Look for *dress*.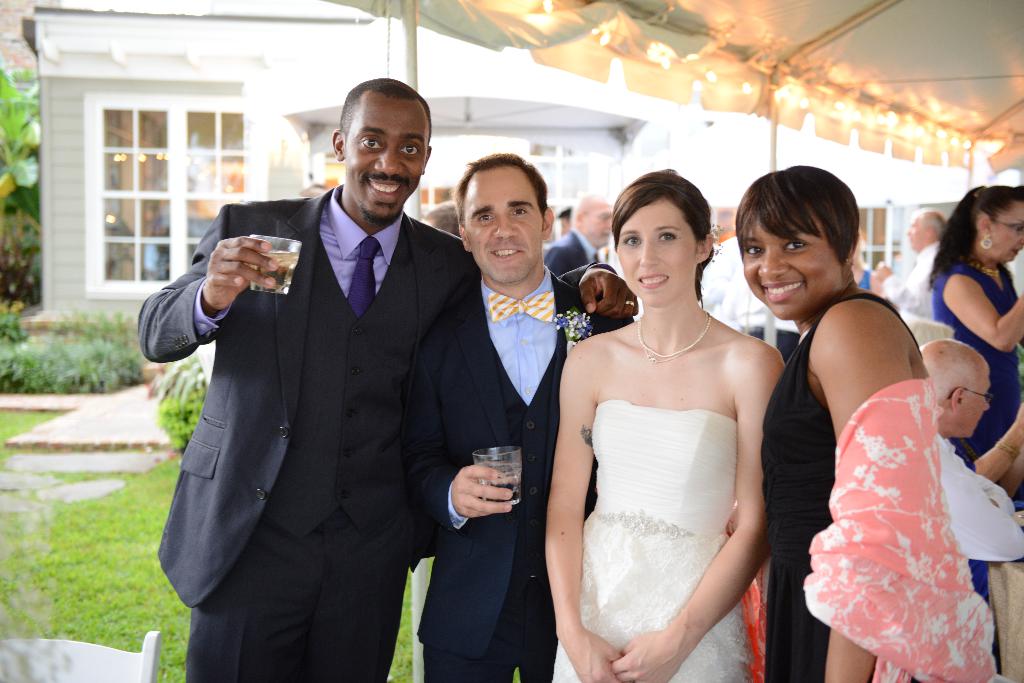
Found: pyautogui.locateOnScreen(552, 398, 755, 682).
